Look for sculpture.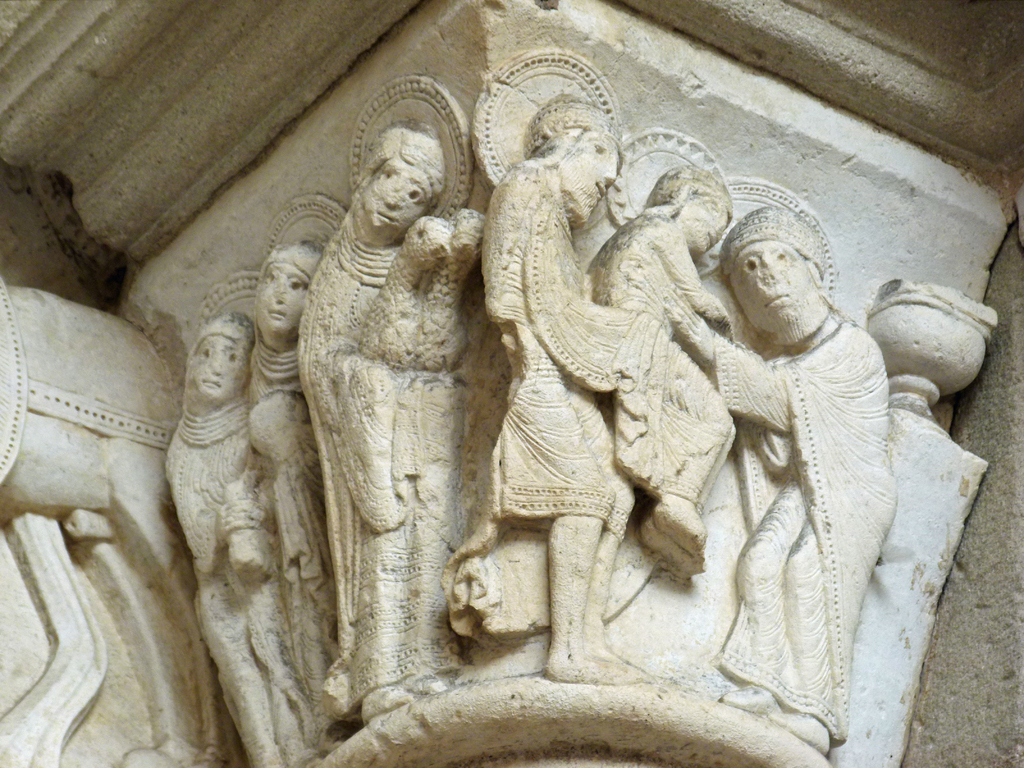
Found: bbox(354, 212, 454, 365).
